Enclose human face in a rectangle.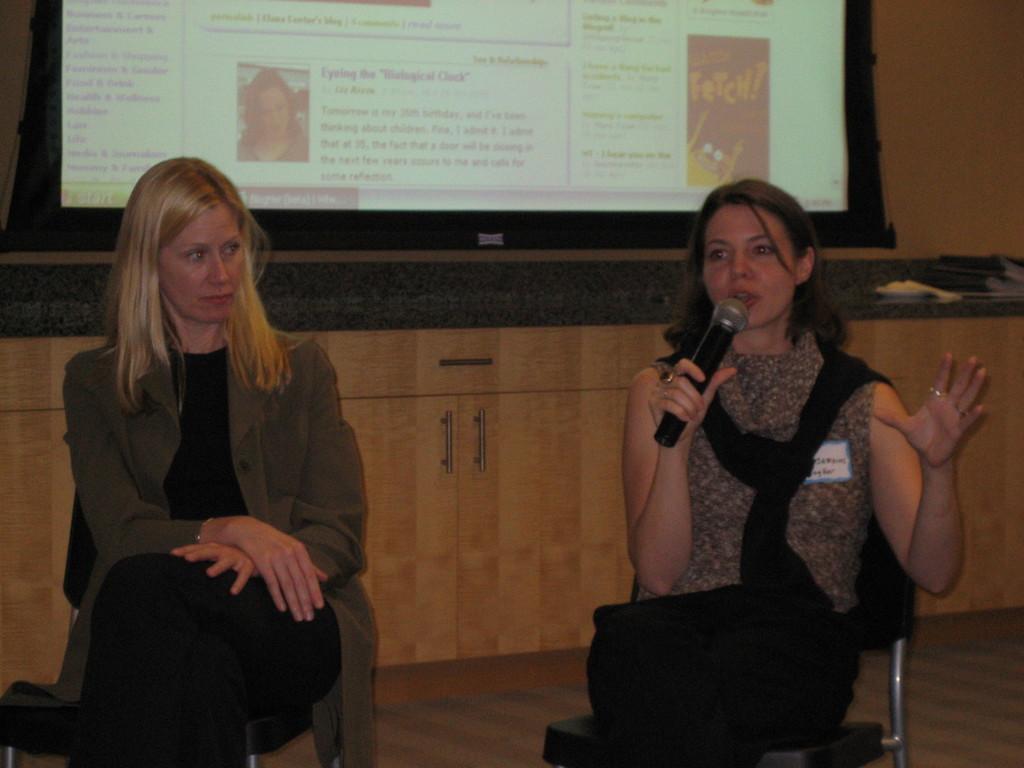
(161,204,243,327).
